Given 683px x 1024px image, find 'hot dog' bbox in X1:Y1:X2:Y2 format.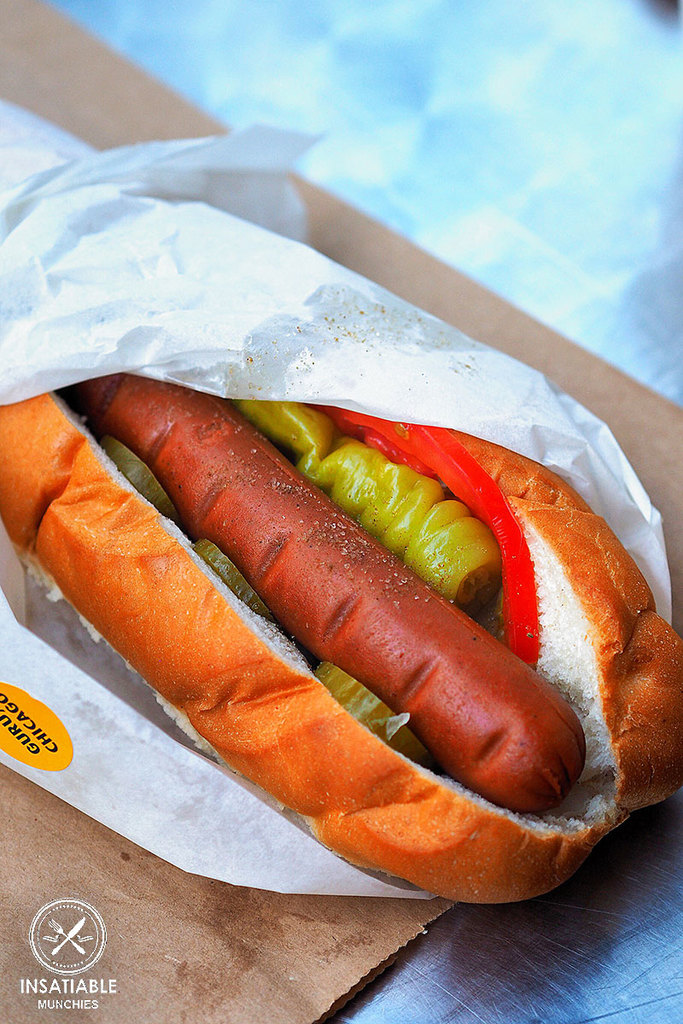
0:229:682:905.
